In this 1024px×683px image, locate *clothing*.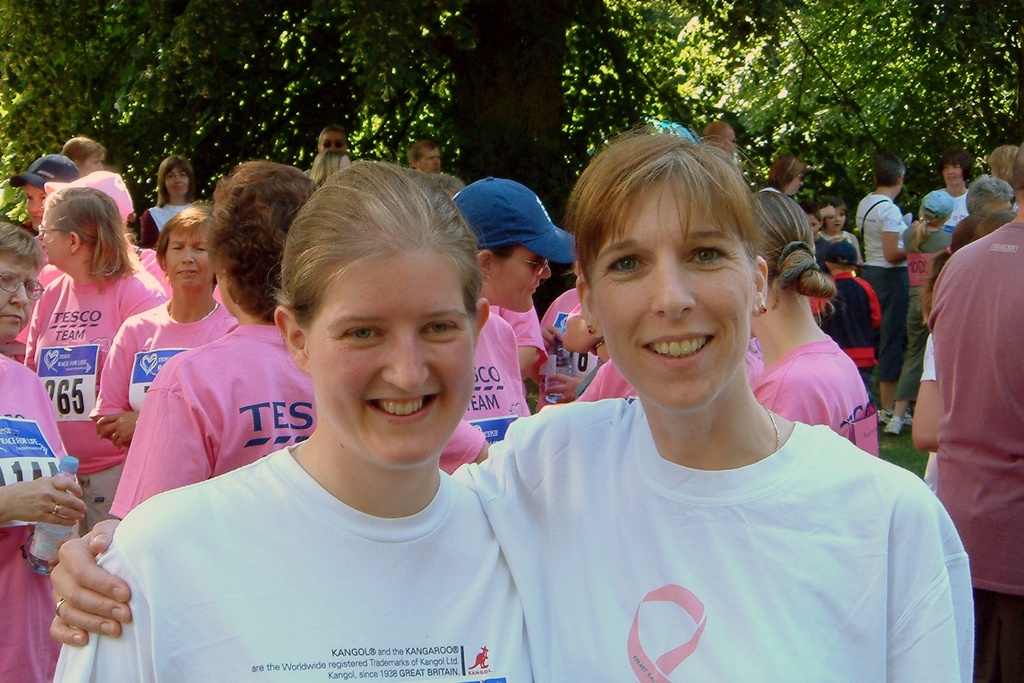
Bounding box: x1=0 y1=356 x2=76 y2=682.
